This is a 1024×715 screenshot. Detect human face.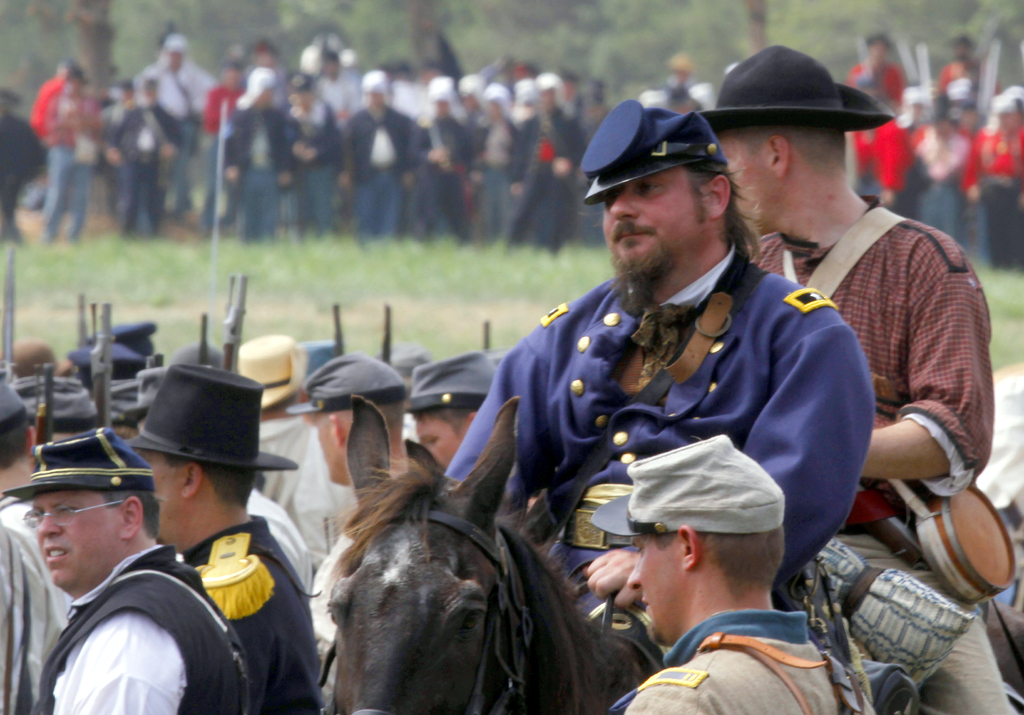
Rect(140, 451, 184, 538).
